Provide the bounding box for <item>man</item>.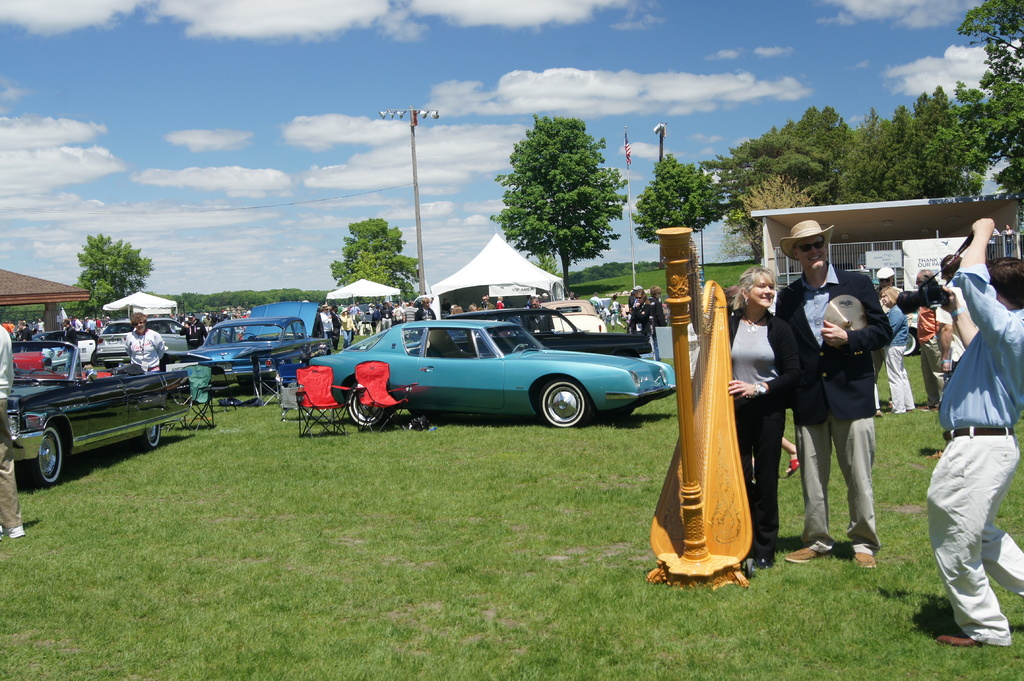
<region>402, 305, 415, 329</region>.
